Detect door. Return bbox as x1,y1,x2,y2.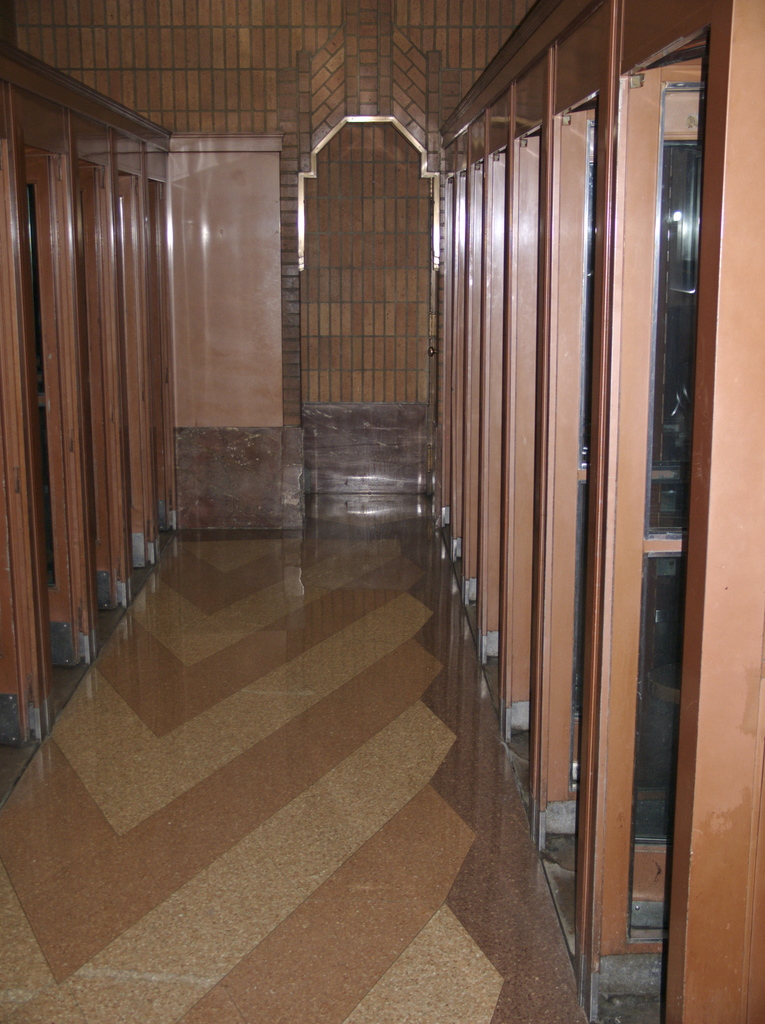
300,122,440,500.
